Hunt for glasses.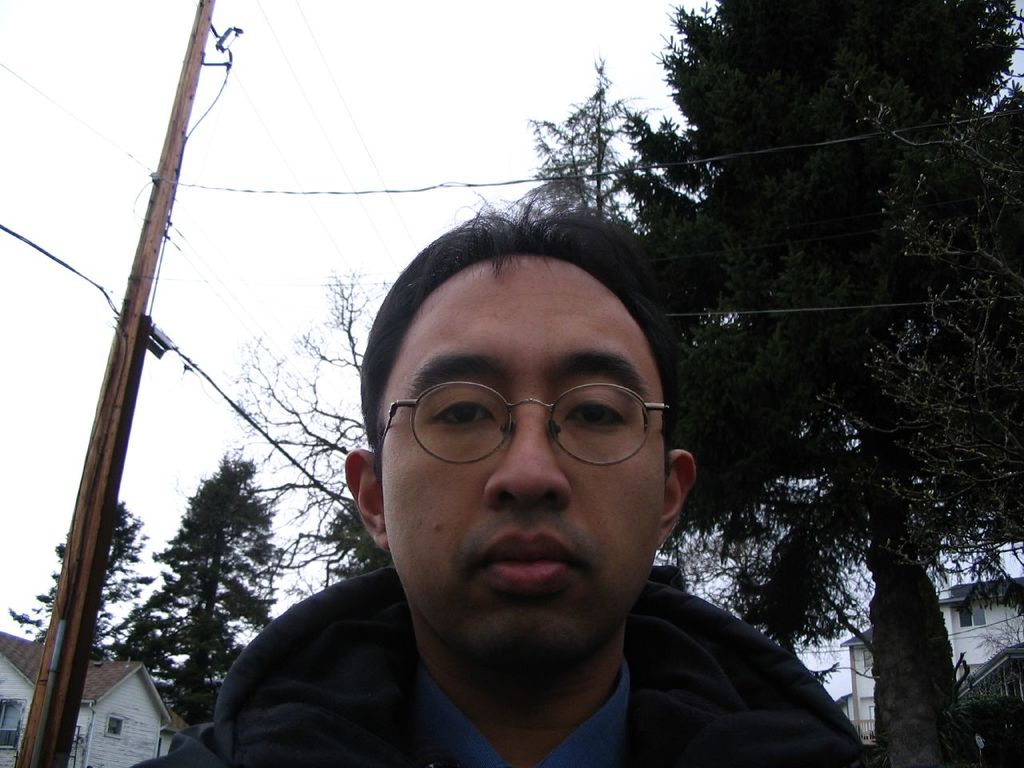
Hunted down at x1=354, y1=374, x2=665, y2=486.
